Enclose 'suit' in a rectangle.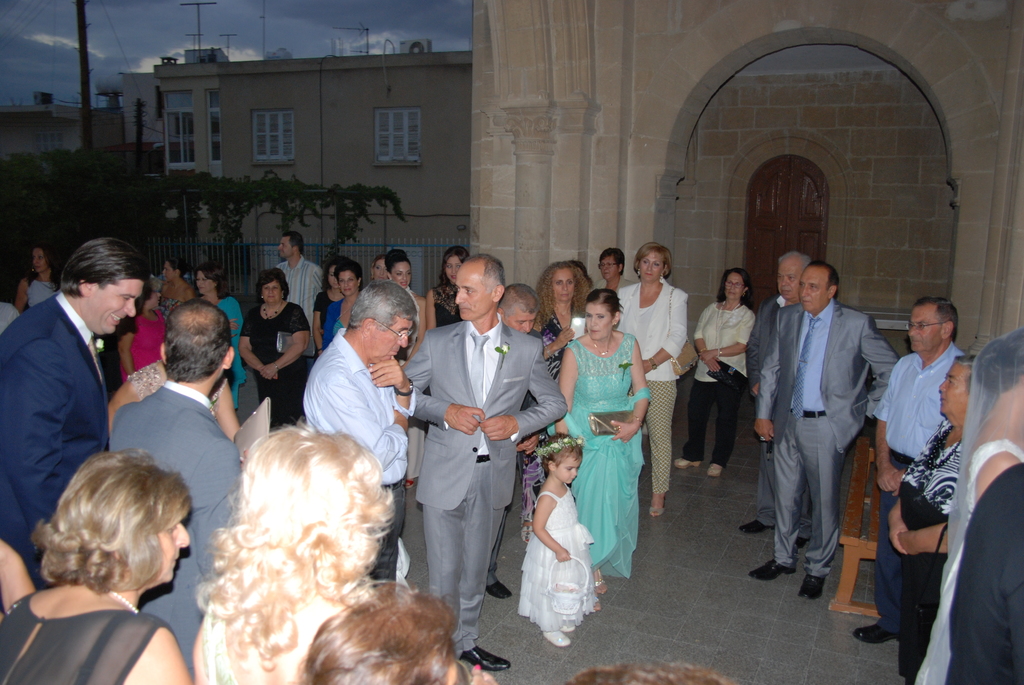
<bbox>106, 381, 248, 668</bbox>.
